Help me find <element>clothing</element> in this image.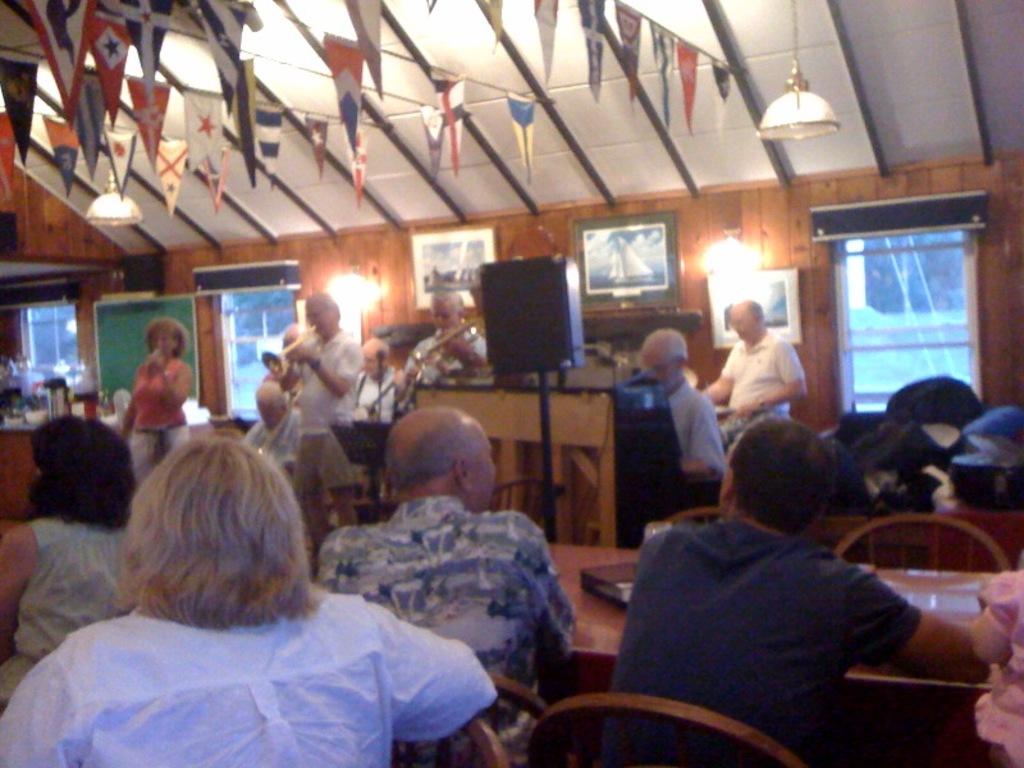
Found it: region(0, 573, 504, 767).
